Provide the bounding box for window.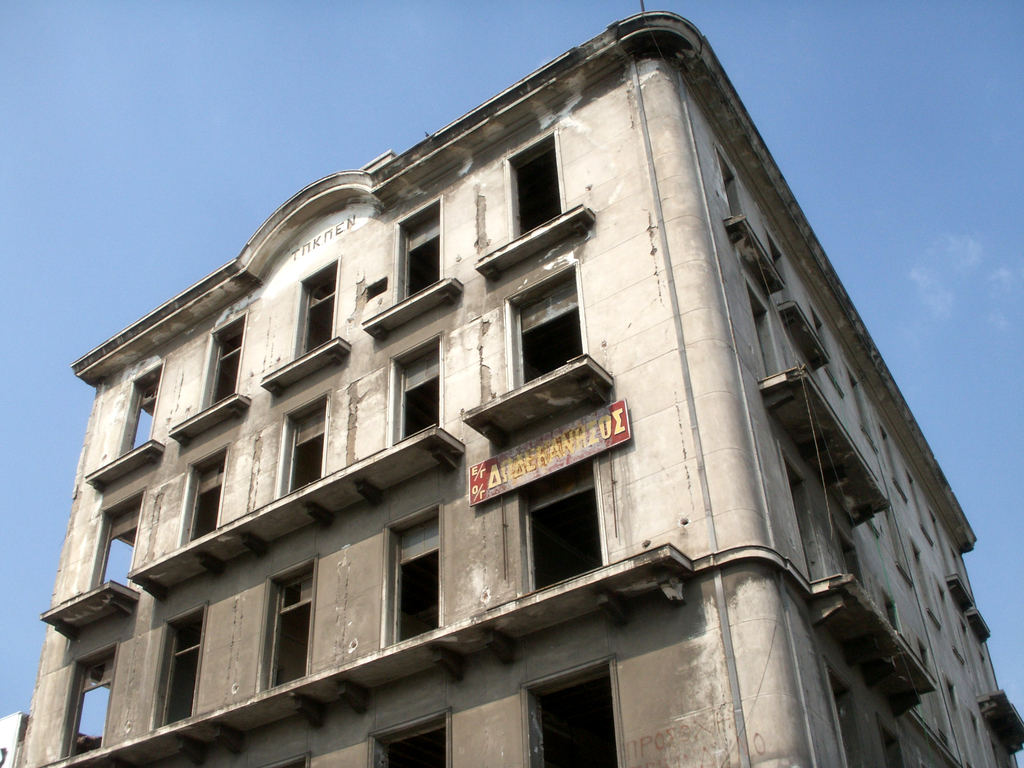
{"left": 260, "top": 554, "right": 314, "bottom": 693}.
